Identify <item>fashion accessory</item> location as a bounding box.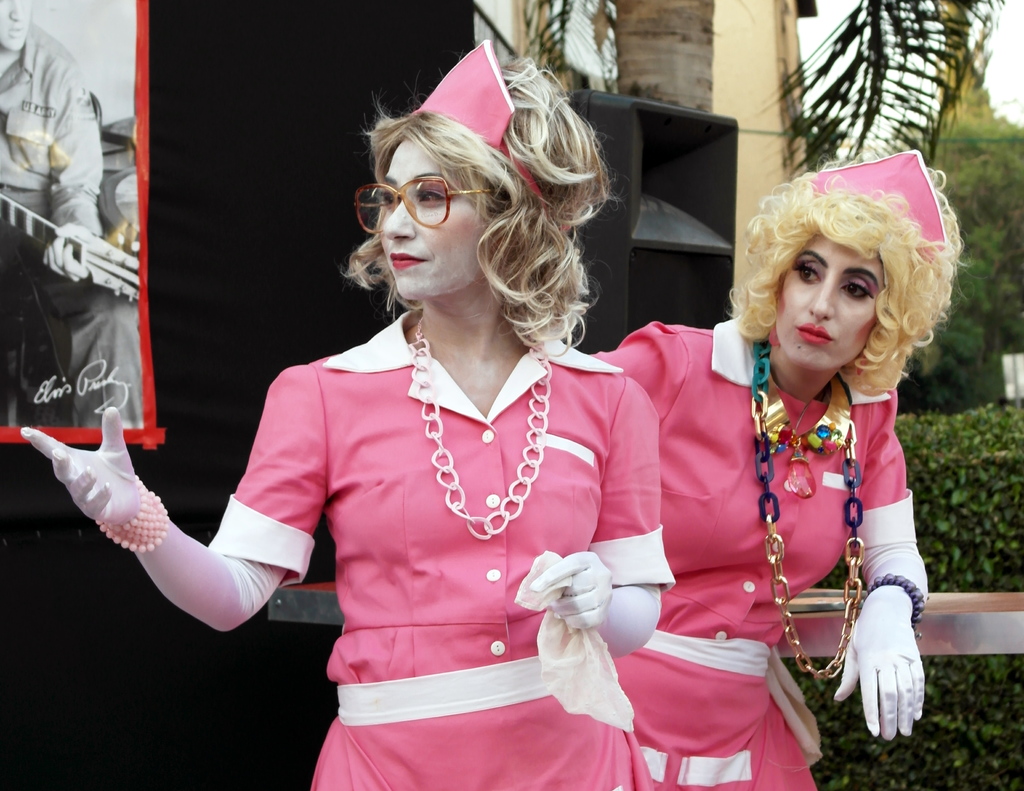
[x1=417, y1=315, x2=555, y2=547].
